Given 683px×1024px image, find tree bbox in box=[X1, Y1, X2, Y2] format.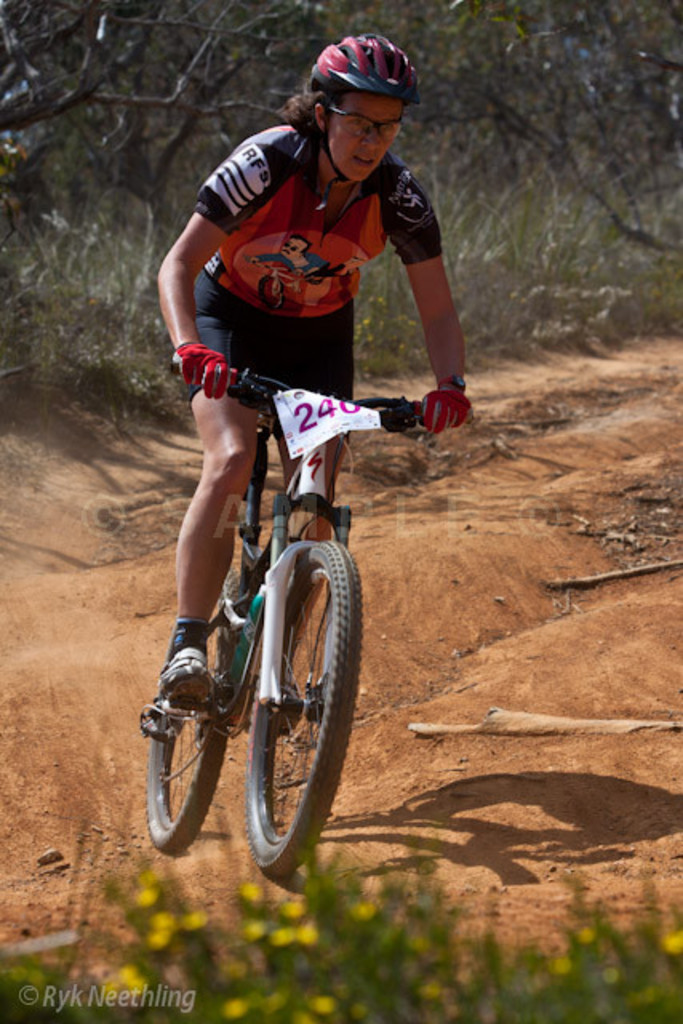
box=[0, 0, 681, 371].
